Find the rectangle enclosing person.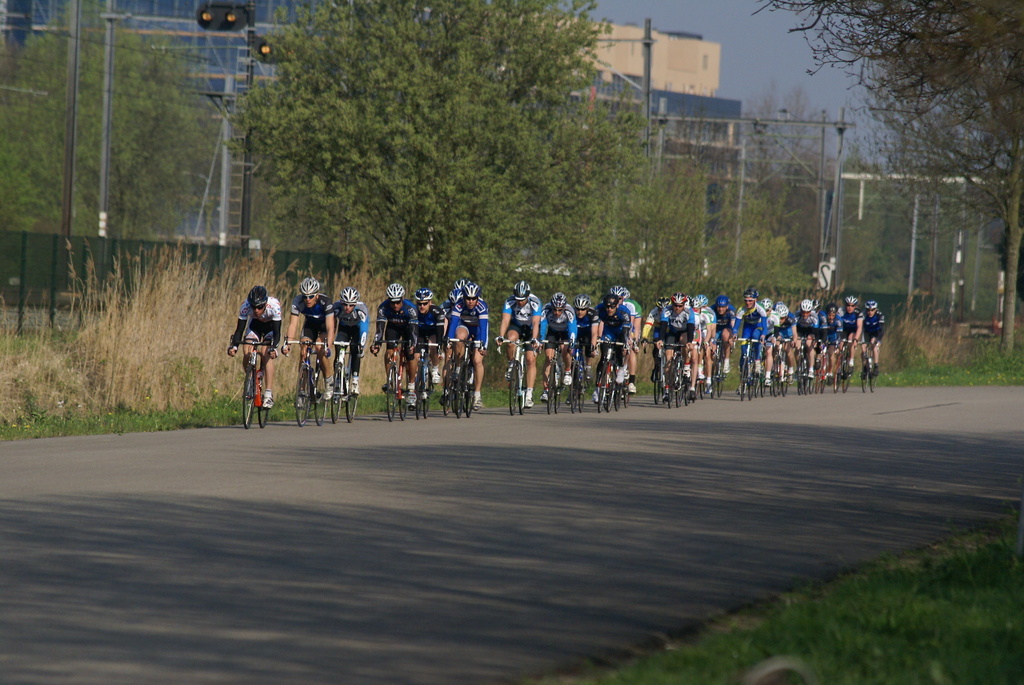
[497, 282, 548, 412].
